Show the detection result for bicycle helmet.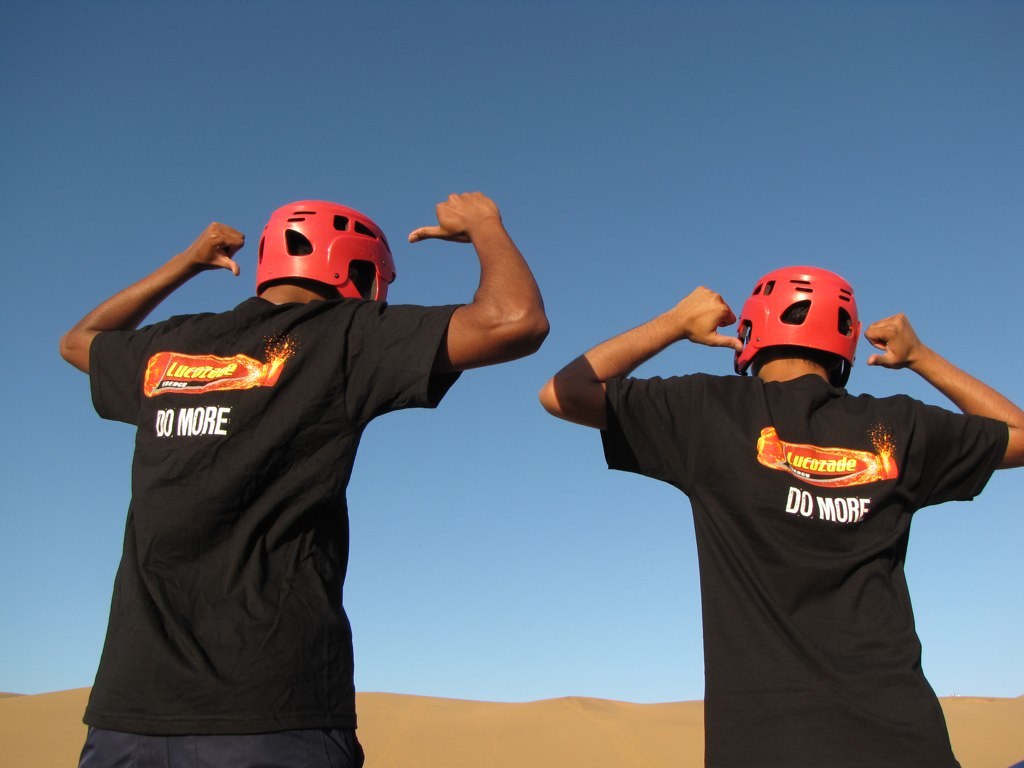
crop(733, 263, 859, 381).
